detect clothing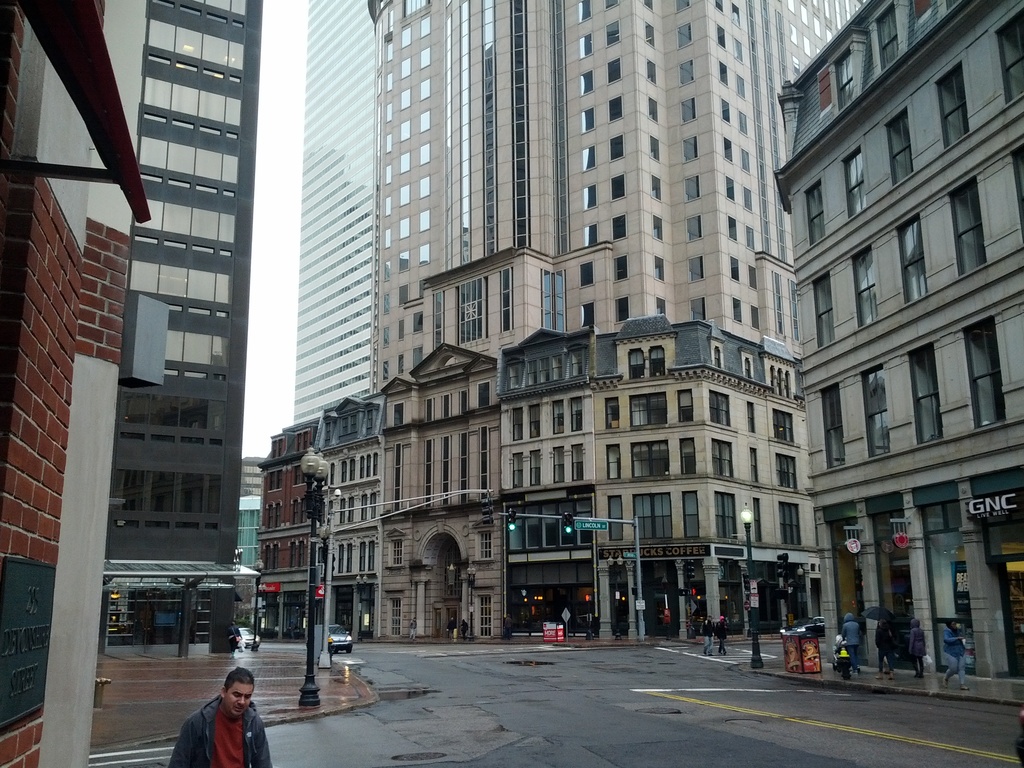
(164, 696, 283, 767)
